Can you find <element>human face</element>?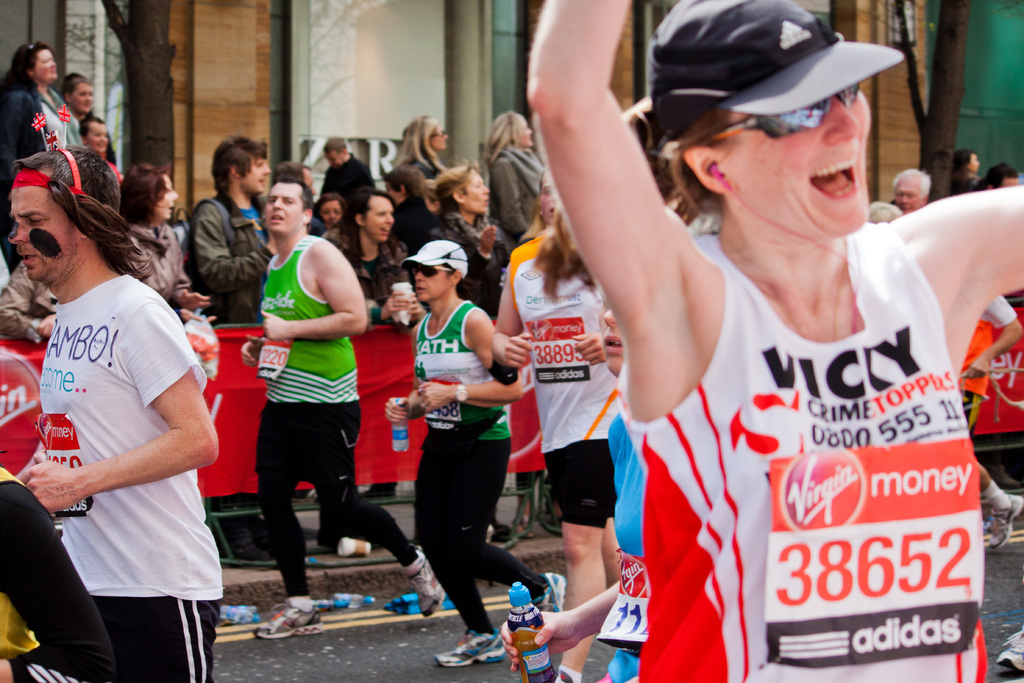
Yes, bounding box: crop(244, 154, 269, 192).
